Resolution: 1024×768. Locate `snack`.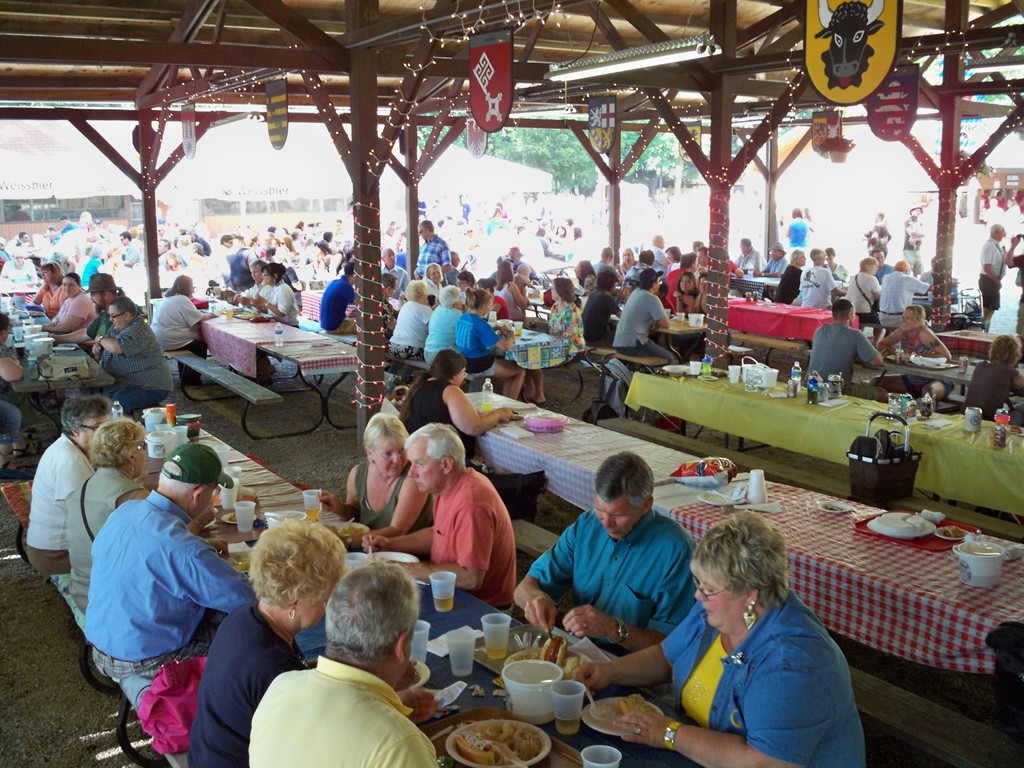
(x1=618, y1=694, x2=657, y2=715).
